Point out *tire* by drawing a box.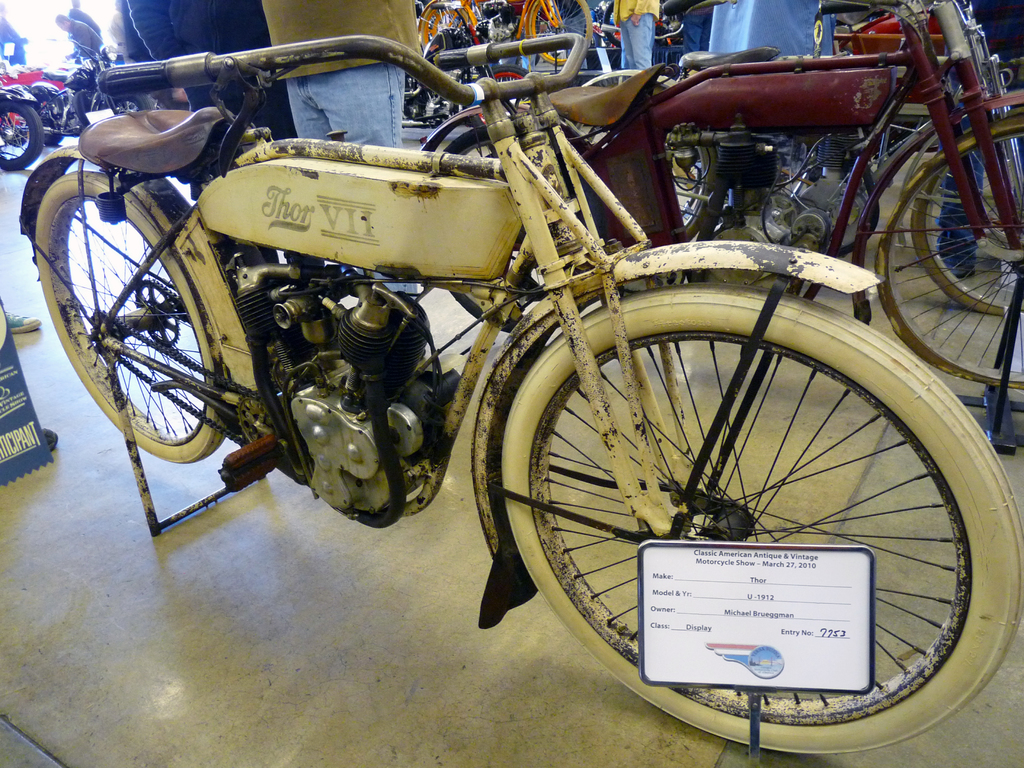
575, 69, 730, 234.
